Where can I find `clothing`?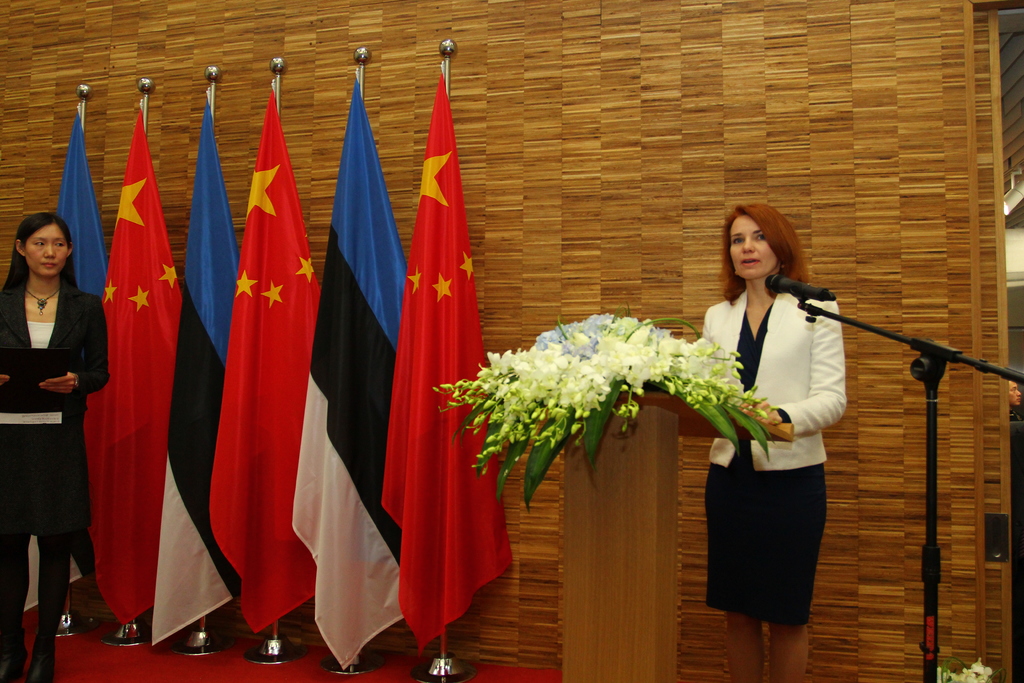
You can find it at region(0, 268, 106, 661).
